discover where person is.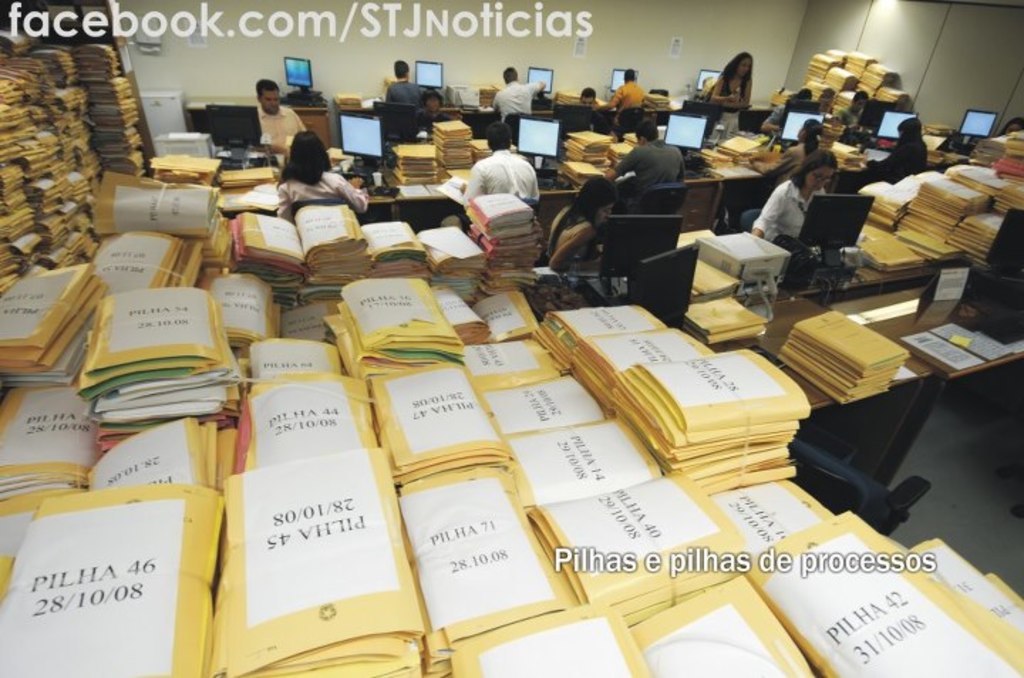
Discovered at box=[602, 70, 644, 118].
